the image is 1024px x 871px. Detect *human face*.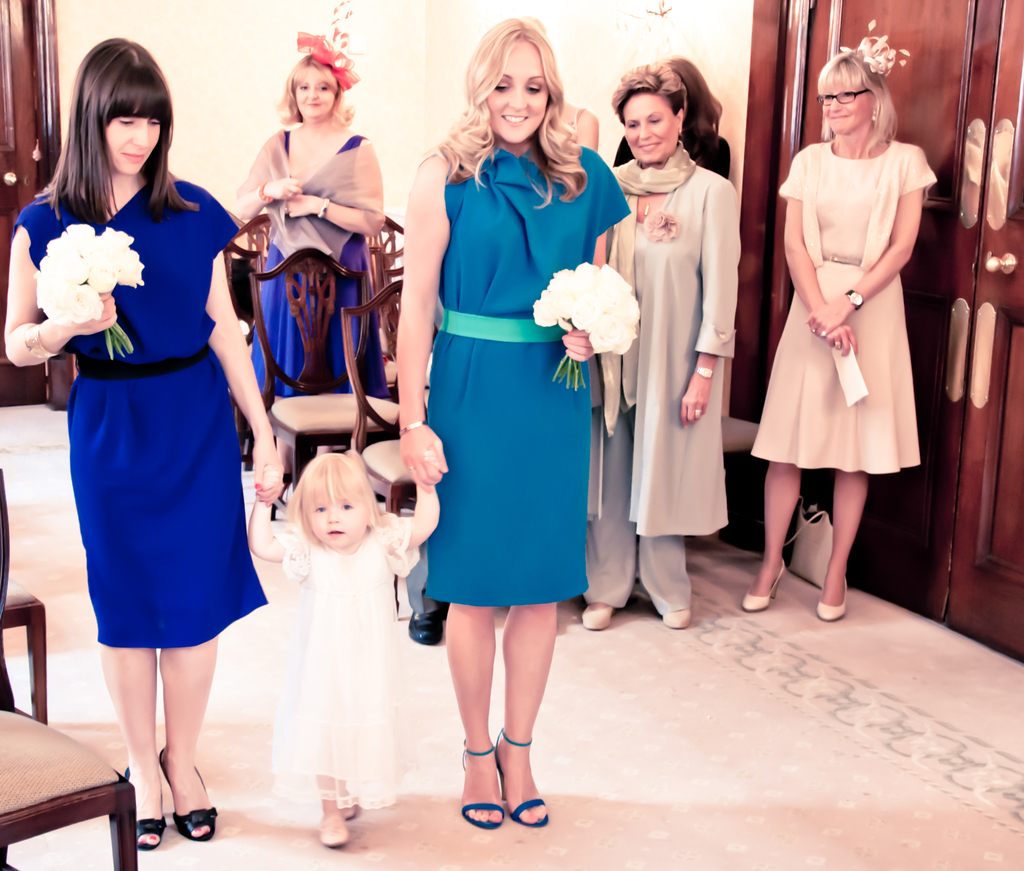
Detection: {"left": 293, "top": 69, "right": 330, "bottom": 117}.
